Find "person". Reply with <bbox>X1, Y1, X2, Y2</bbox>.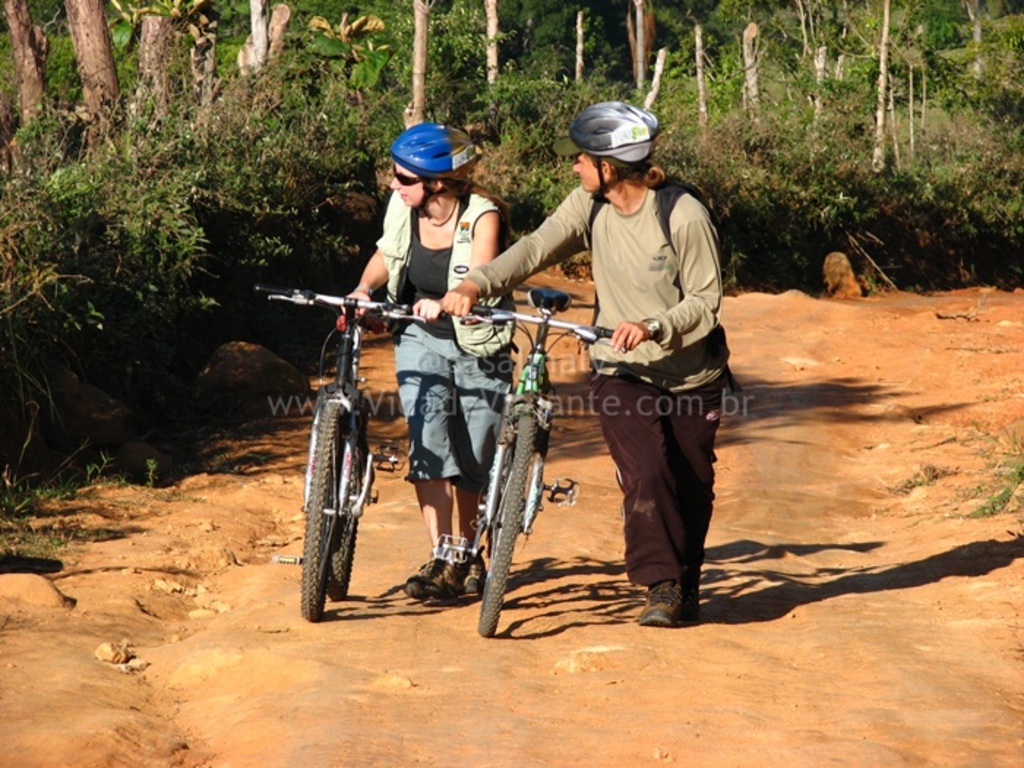
<bbox>334, 120, 522, 606</bbox>.
